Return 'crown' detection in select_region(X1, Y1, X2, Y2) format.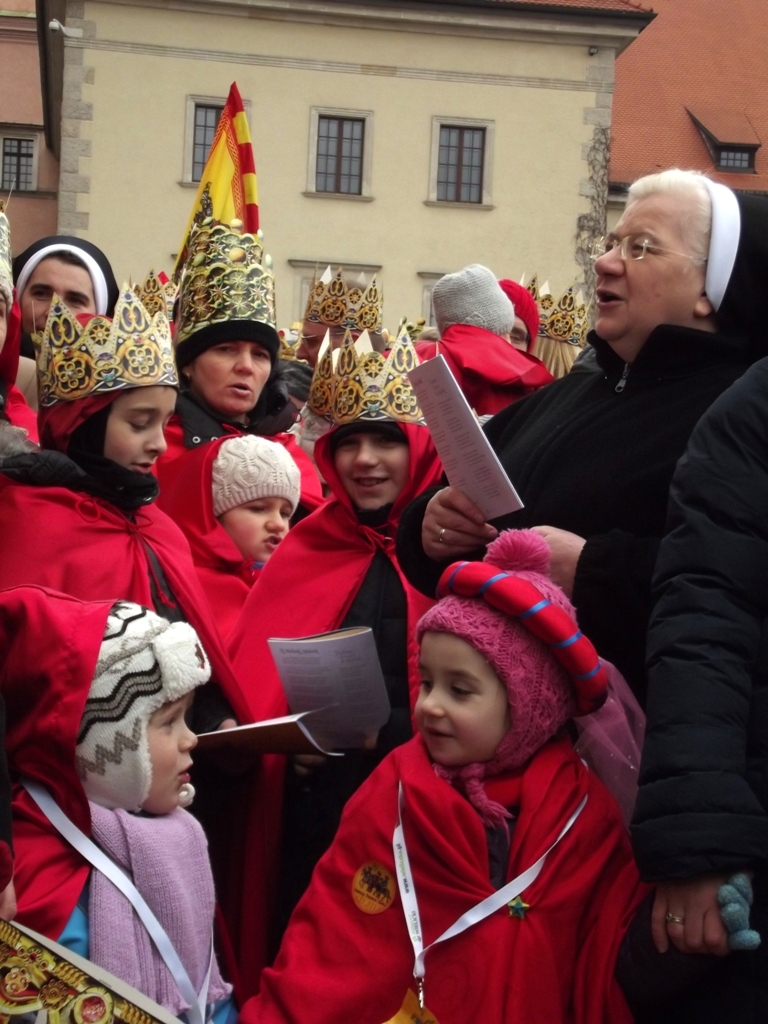
select_region(171, 226, 281, 347).
